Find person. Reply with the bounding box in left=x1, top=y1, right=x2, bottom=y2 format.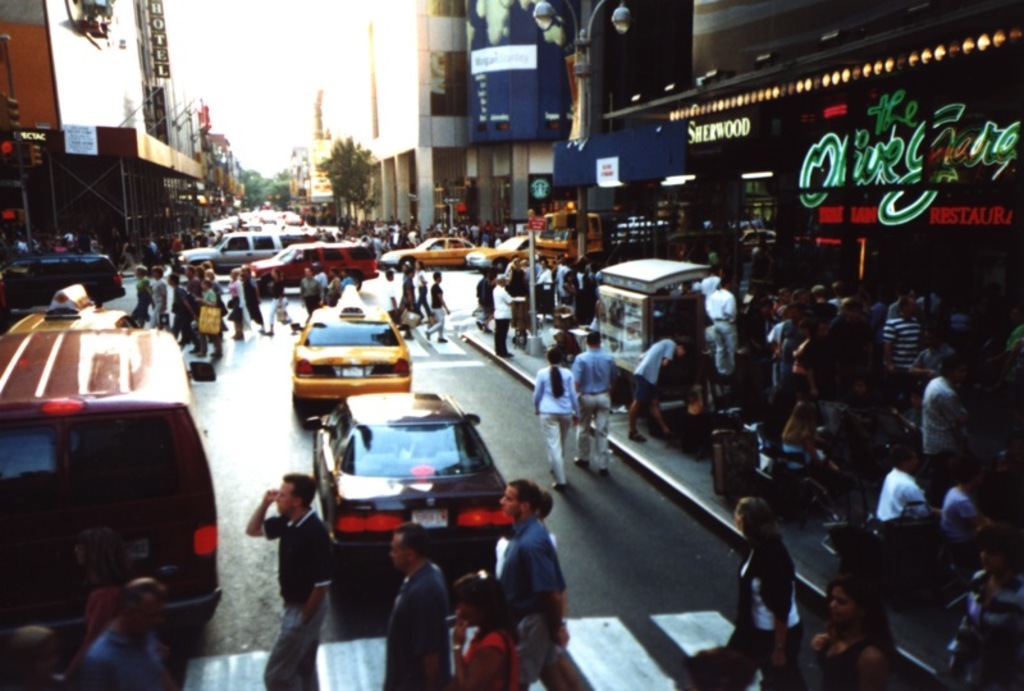
left=486, top=273, right=515, bottom=361.
